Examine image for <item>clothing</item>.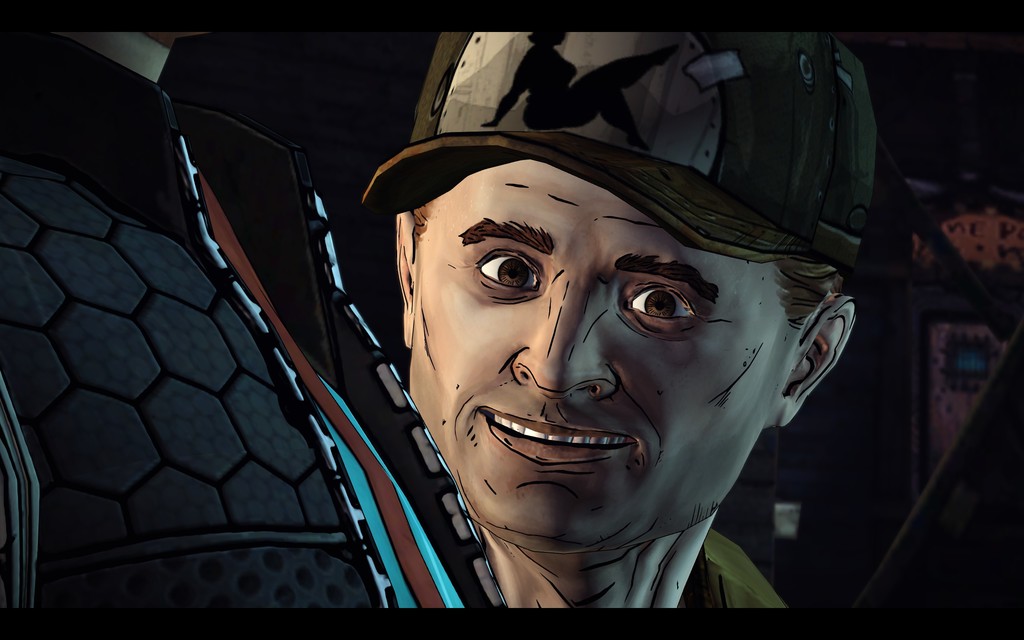
Examination result: locate(681, 532, 785, 612).
